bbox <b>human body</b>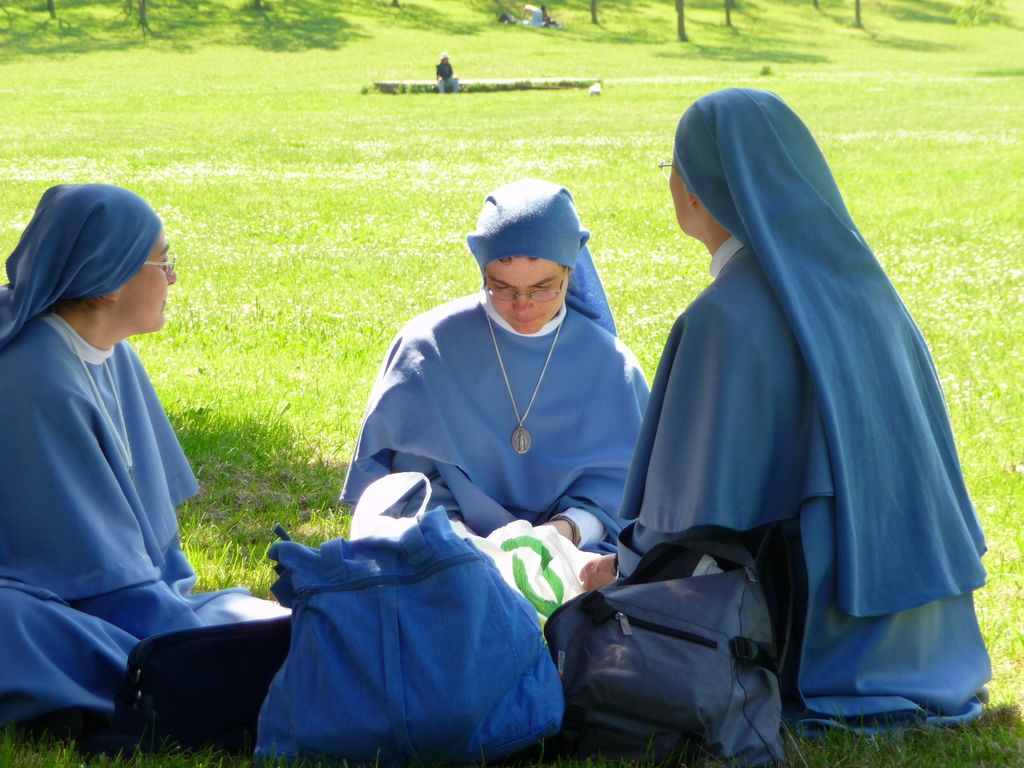
crop(580, 238, 1000, 717)
